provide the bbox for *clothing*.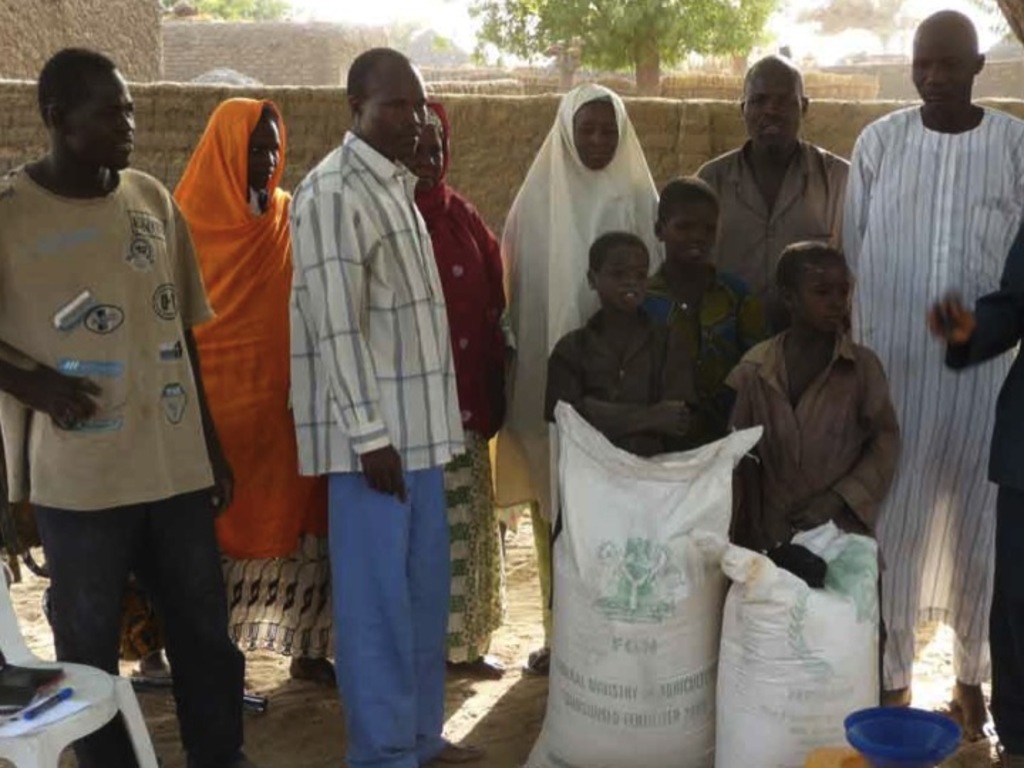
404,97,509,670.
